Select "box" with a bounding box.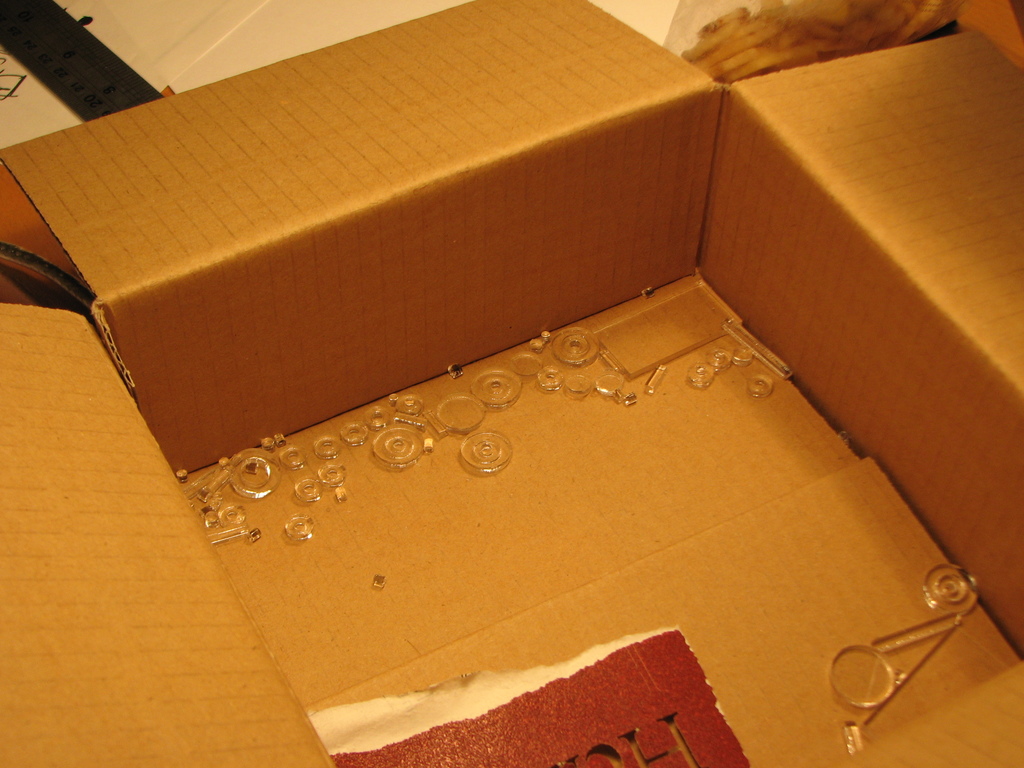
locate(0, 0, 1023, 767).
